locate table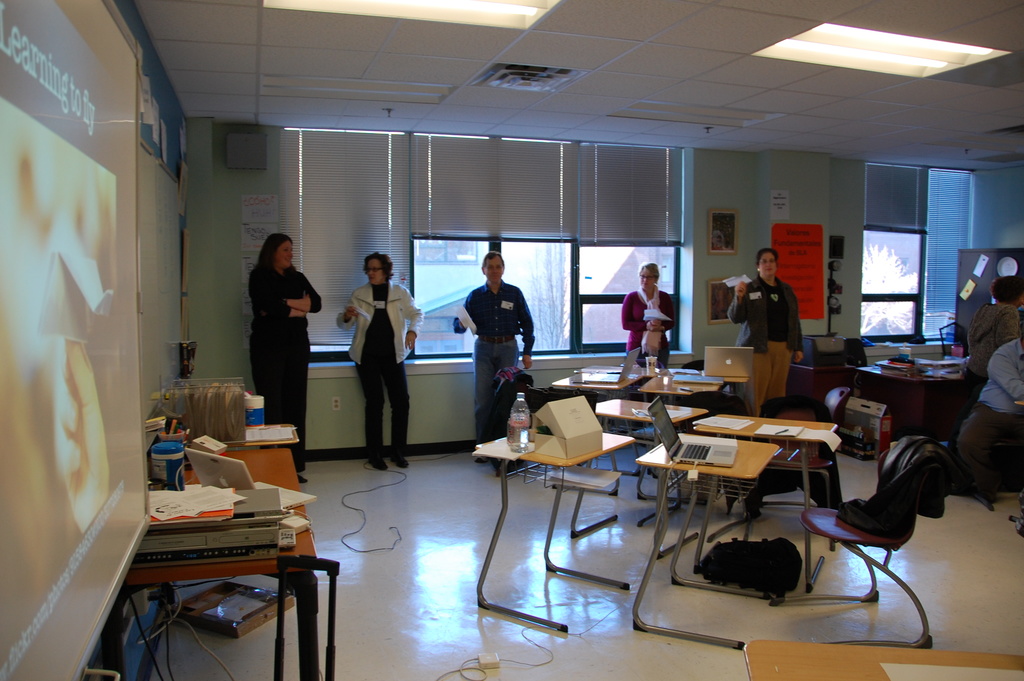
box(476, 439, 632, 636)
